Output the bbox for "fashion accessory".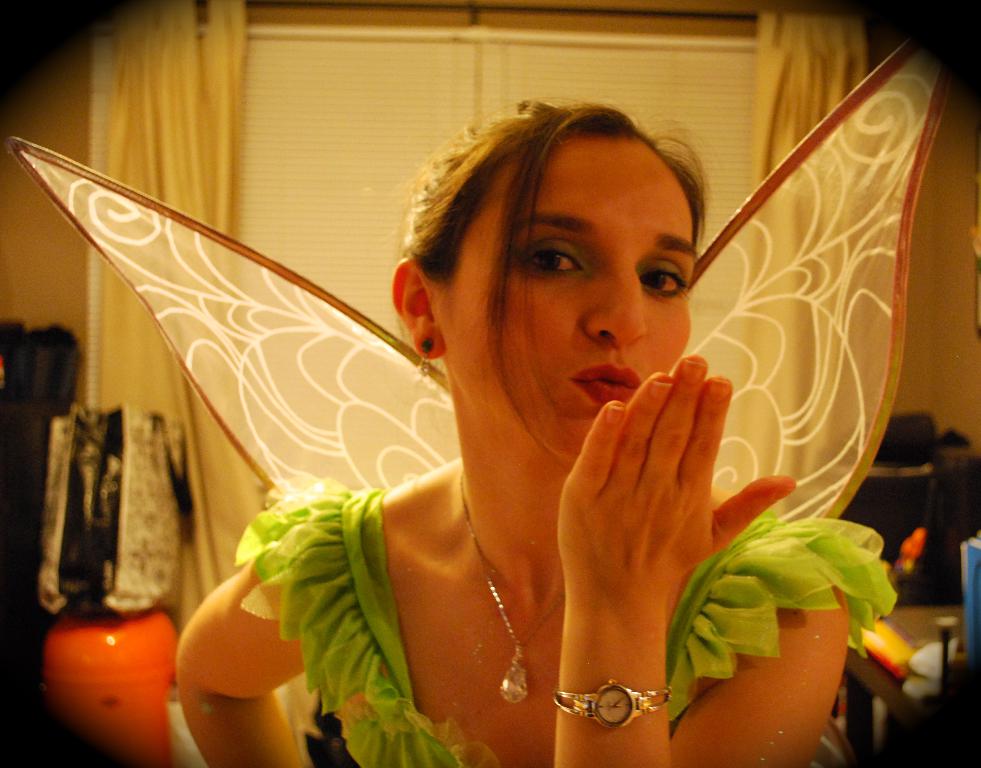
469 476 565 709.
